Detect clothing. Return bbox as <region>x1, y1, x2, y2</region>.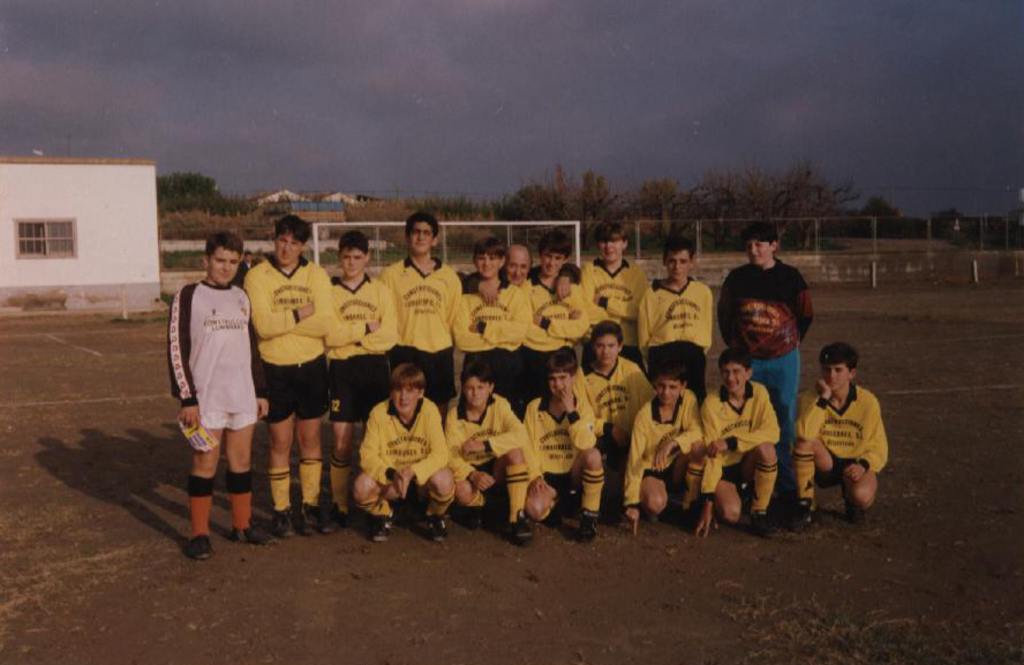
<region>518, 393, 601, 486</region>.
